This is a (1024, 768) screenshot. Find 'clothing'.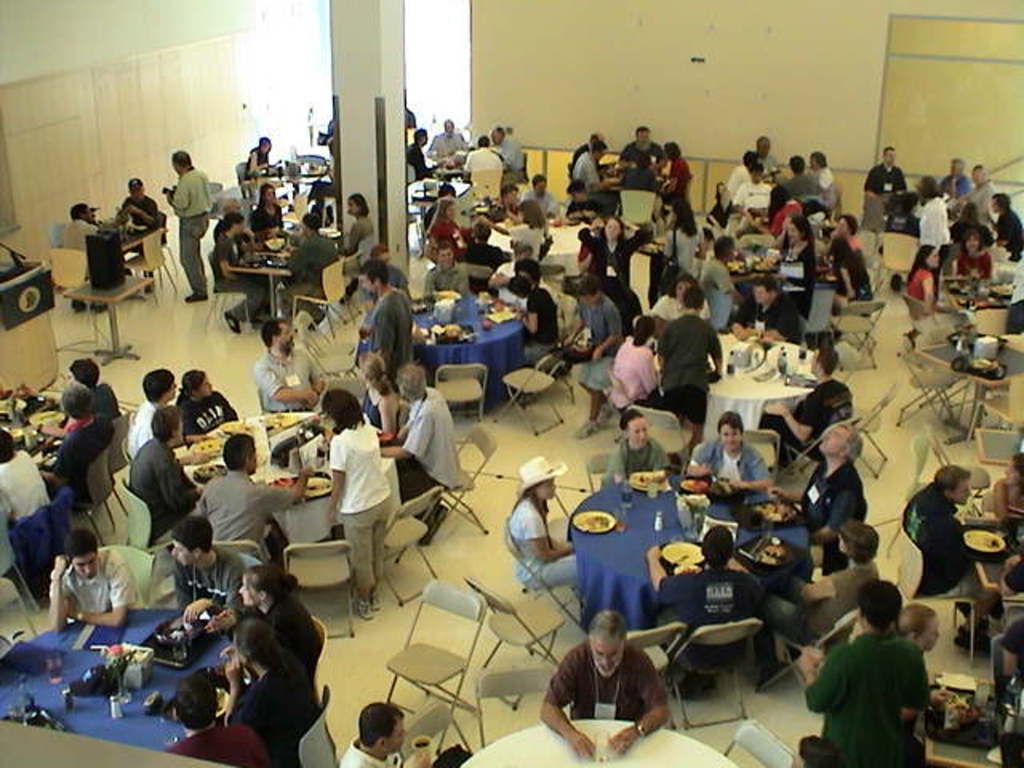
Bounding box: (170, 725, 266, 763).
